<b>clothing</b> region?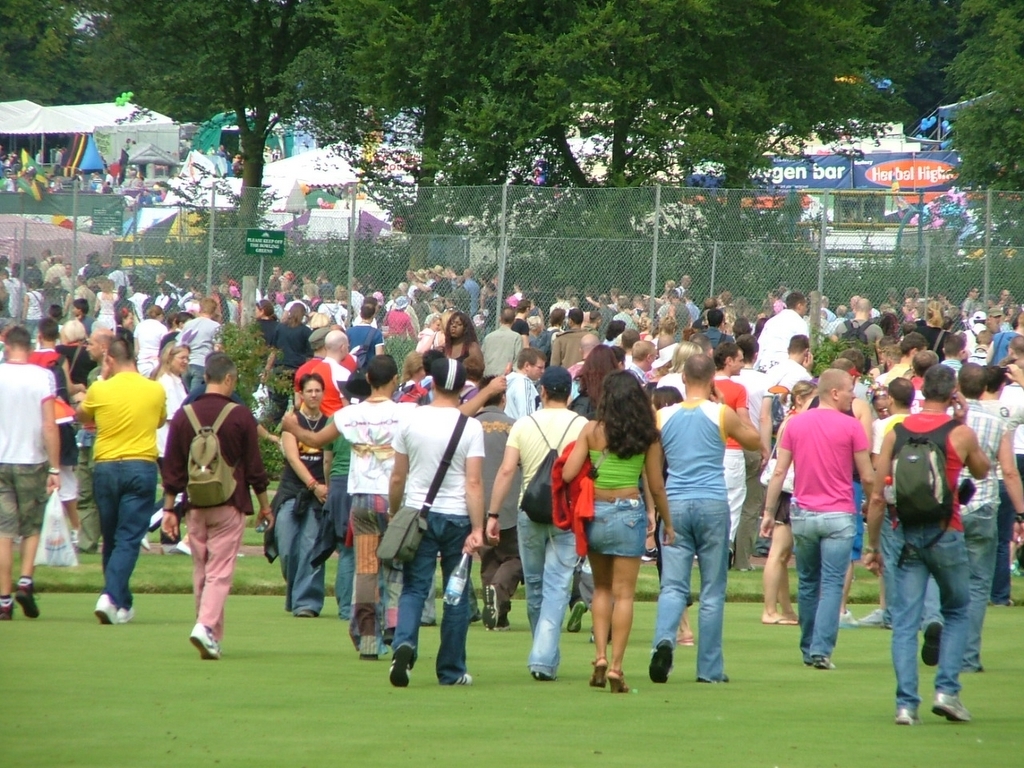
box=[709, 375, 748, 542]
